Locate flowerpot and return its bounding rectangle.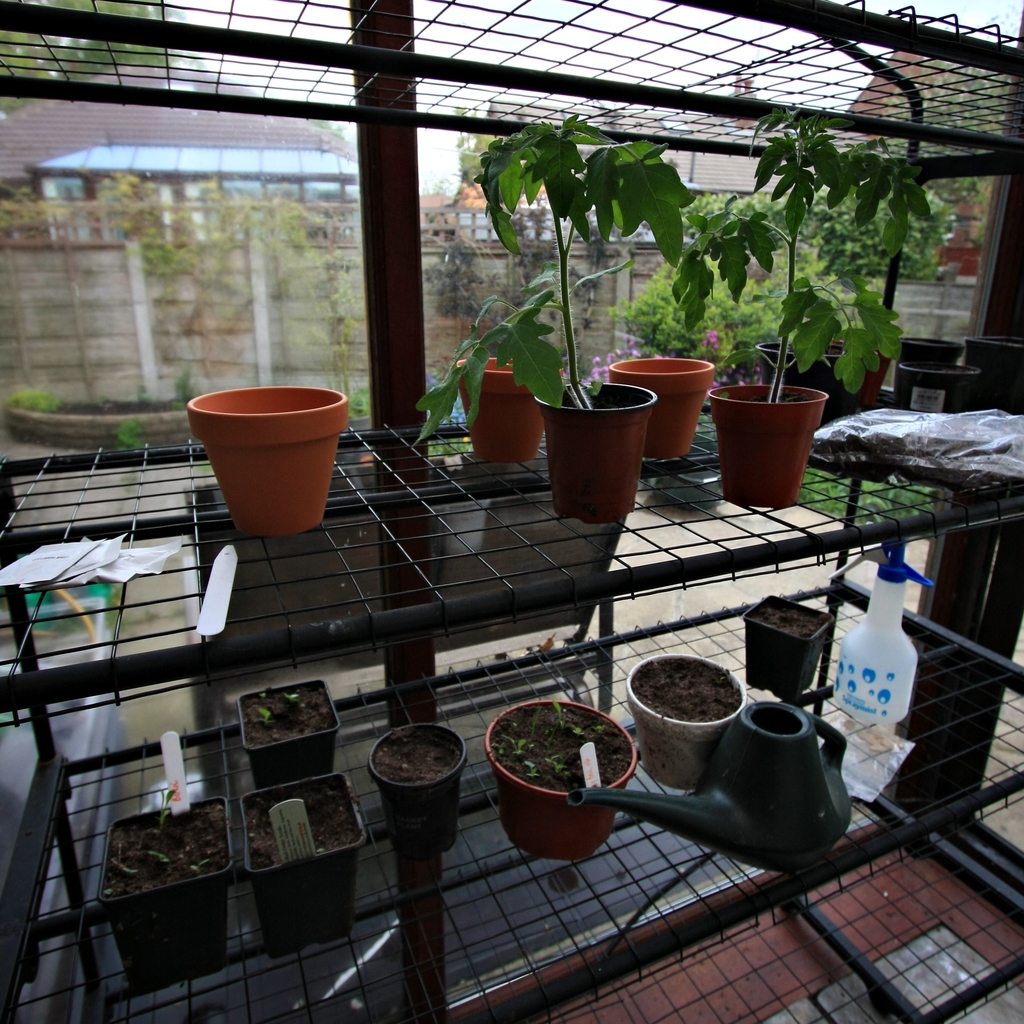
rect(627, 645, 751, 804).
